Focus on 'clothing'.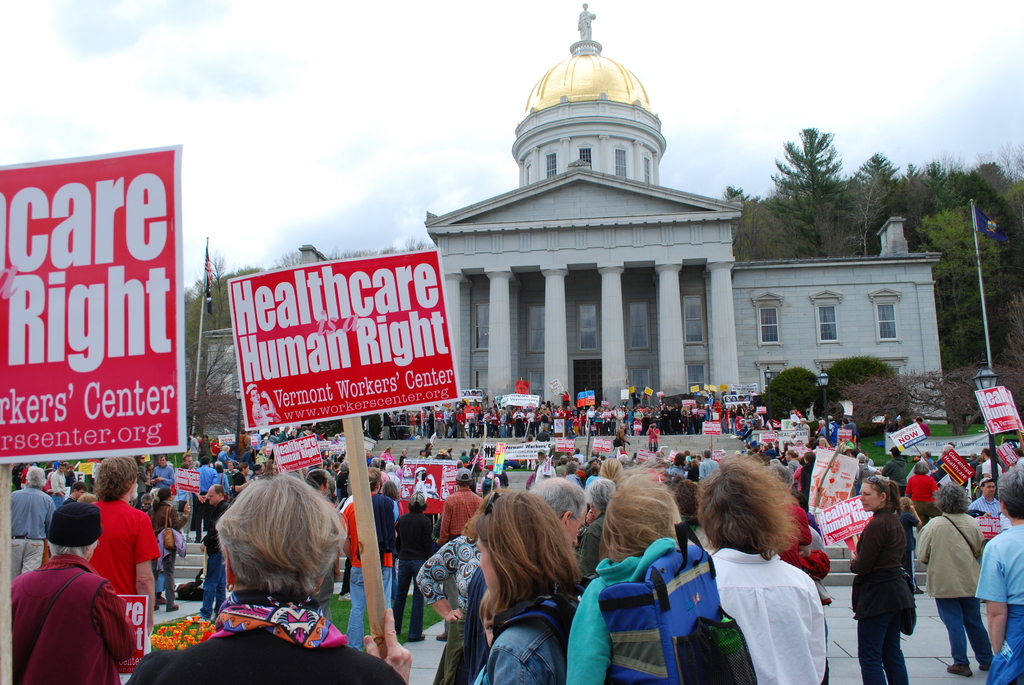
Focused at <box>301,431,305,439</box>.
